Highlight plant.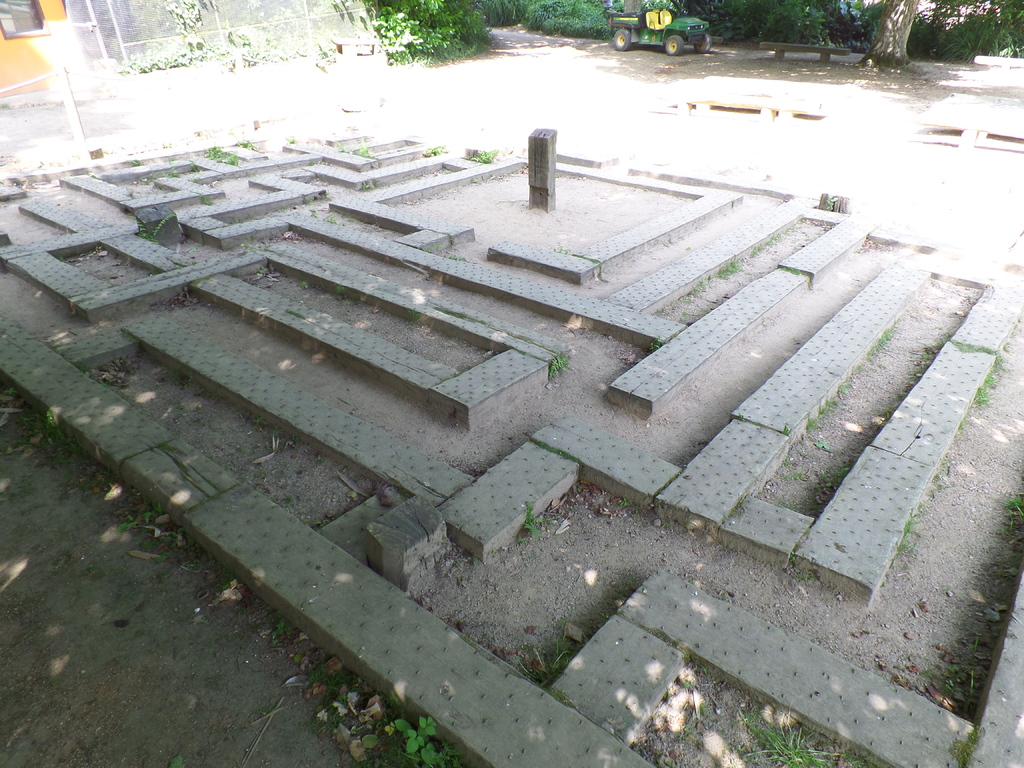
Highlighted region: box=[936, 333, 947, 349].
